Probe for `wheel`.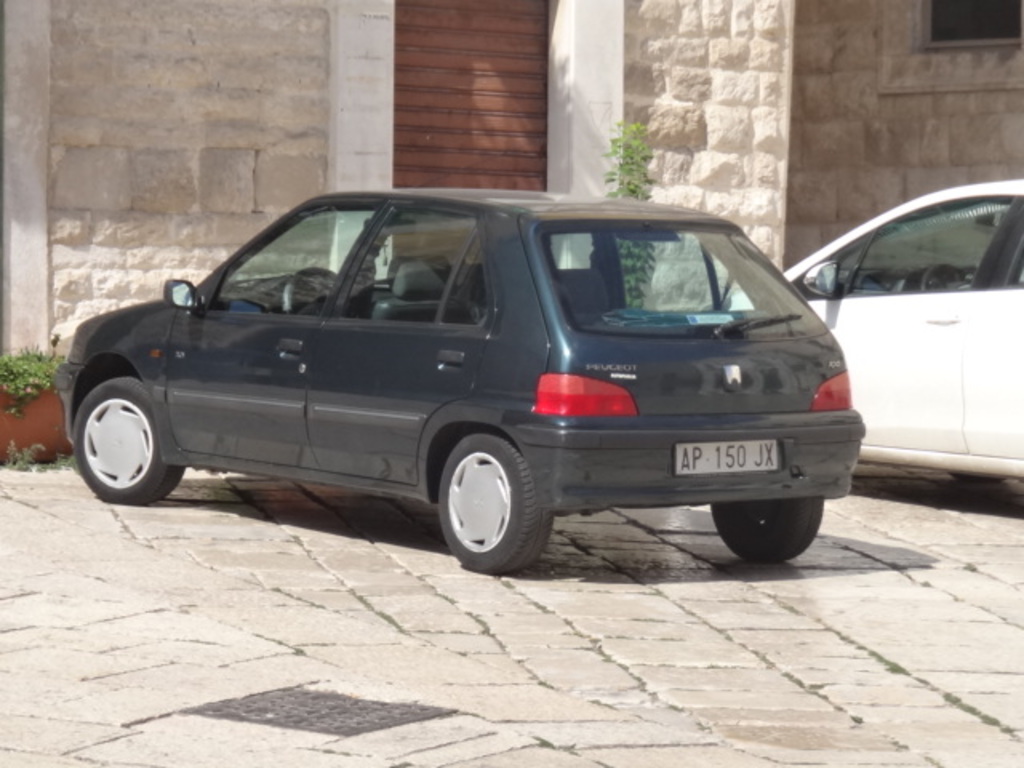
Probe result: region(707, 498, 822, 560).
